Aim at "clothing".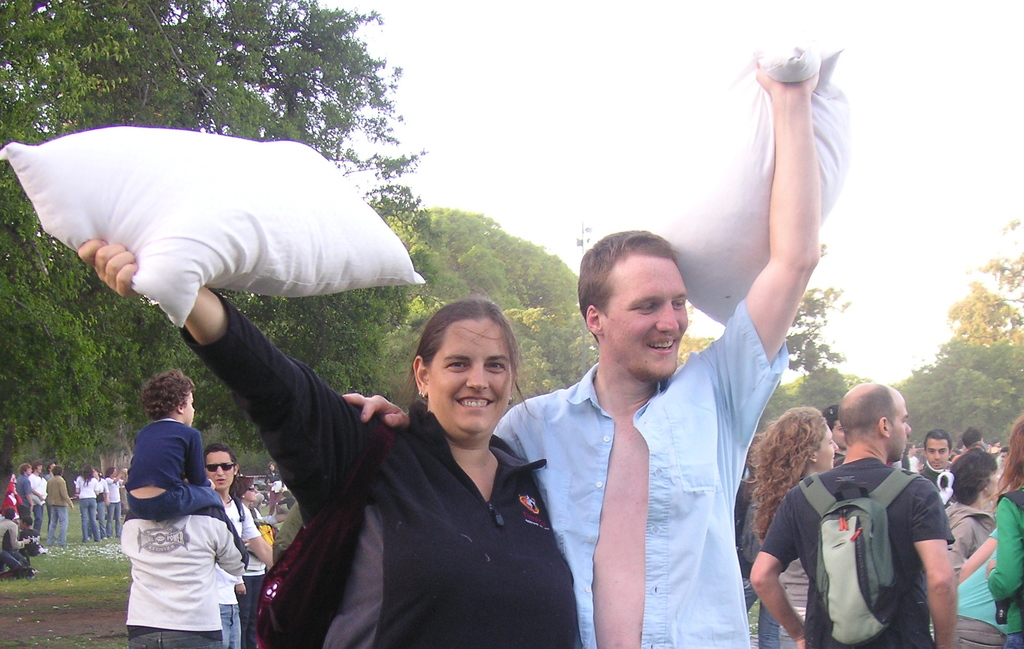
Aimed at BBox(217, 507, 264, 548).
